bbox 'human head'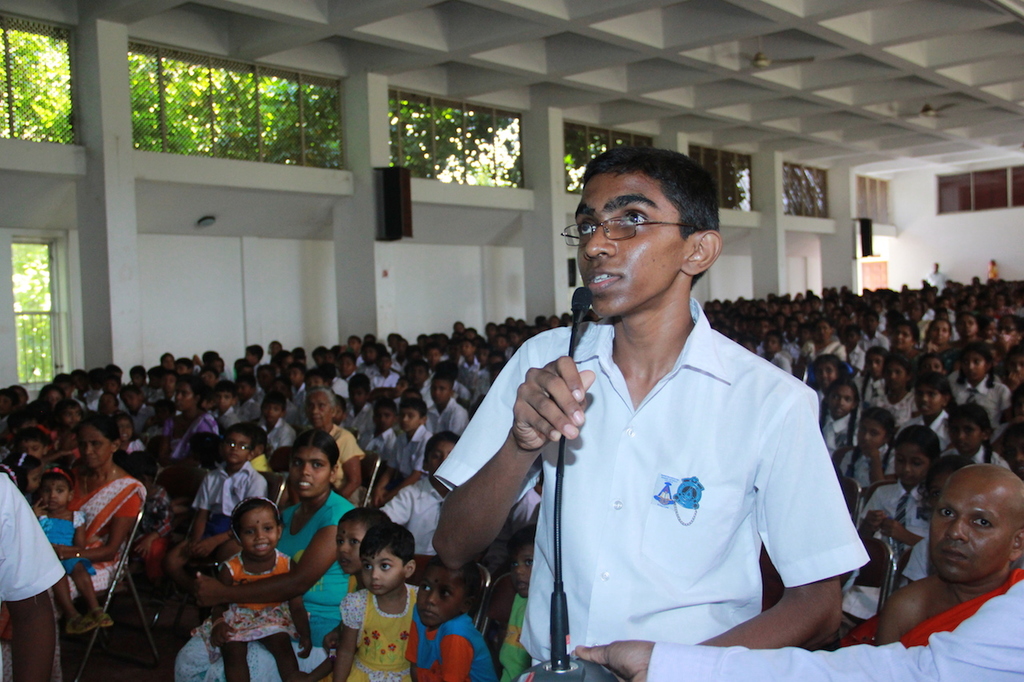
(x1=477, y1=343, x2=496, y2=368)
